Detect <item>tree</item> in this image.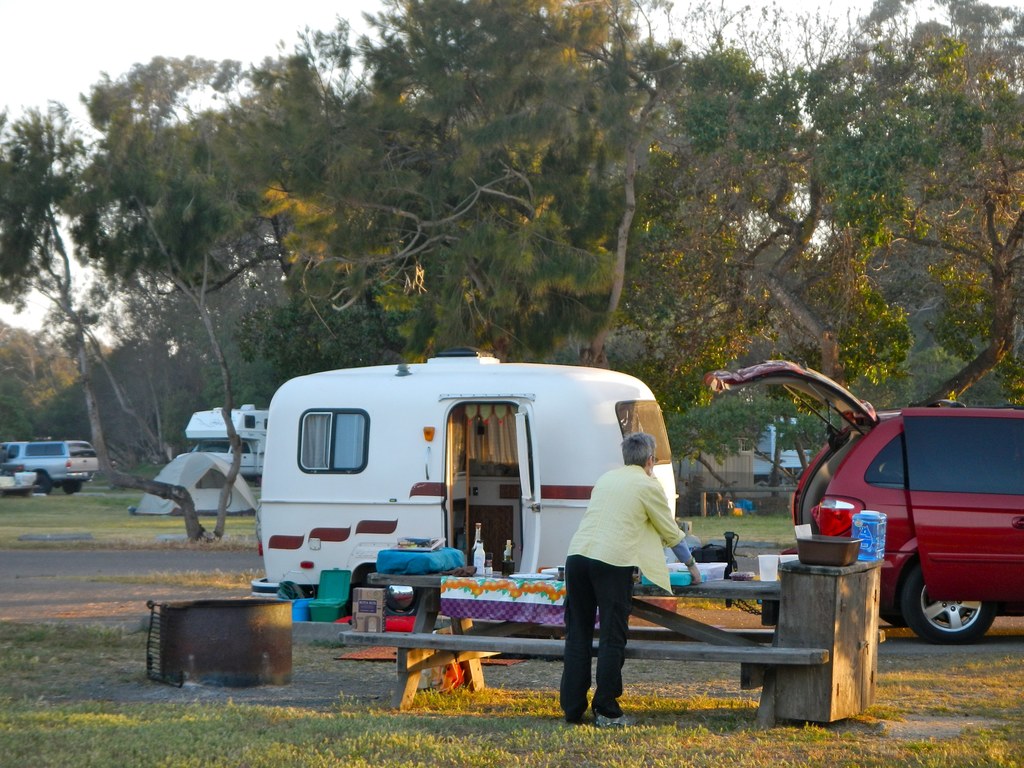
Detection: bbox=[806, 0, 1023, 410].
